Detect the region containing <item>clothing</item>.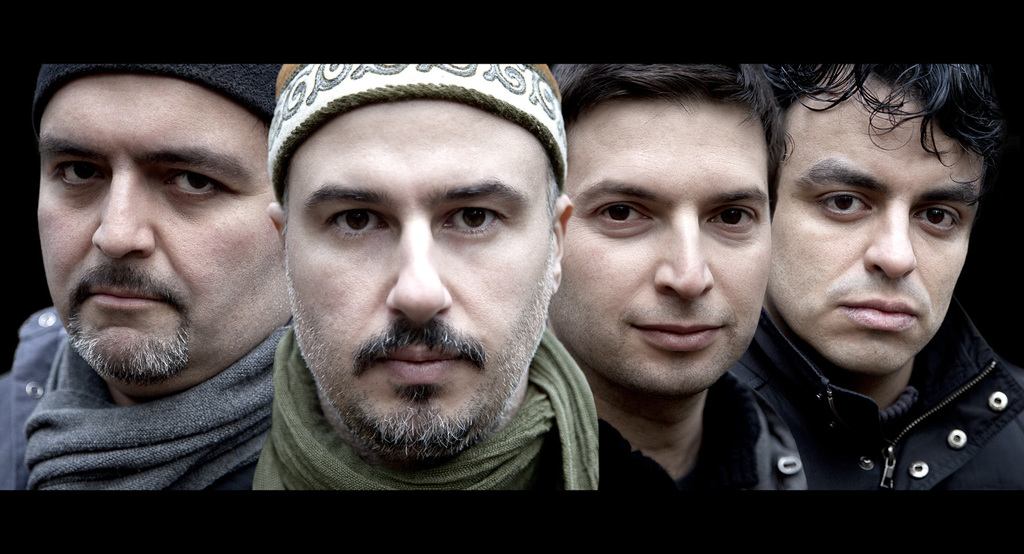
region(209, 419, 670, 493).
